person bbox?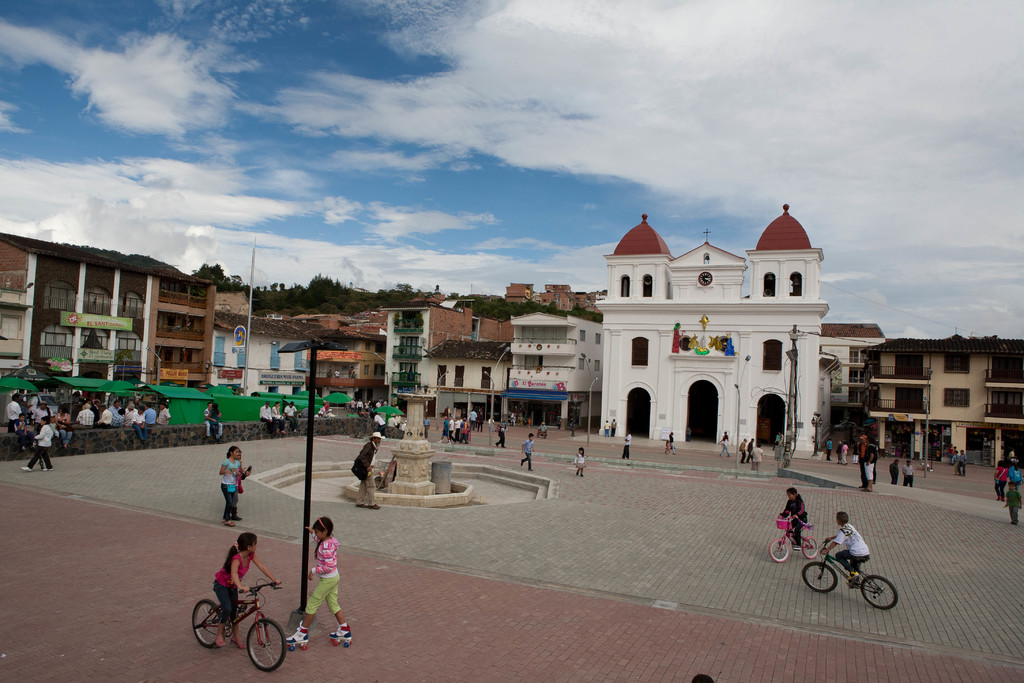
box=[861, 438, 872, 490]
